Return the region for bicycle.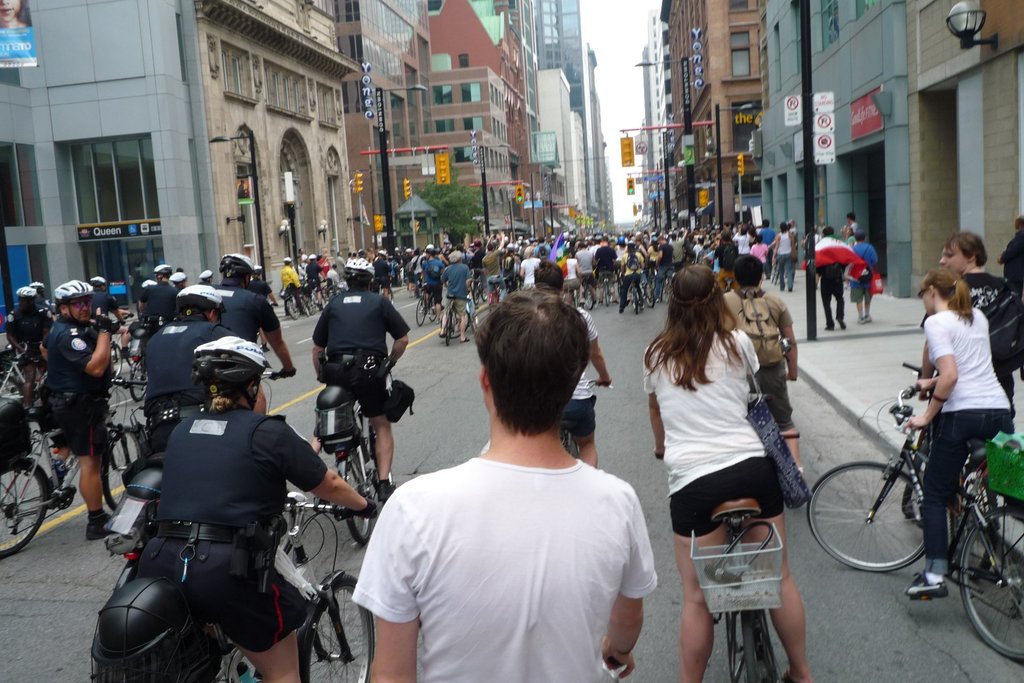
region(413, 284, 438, 333).
